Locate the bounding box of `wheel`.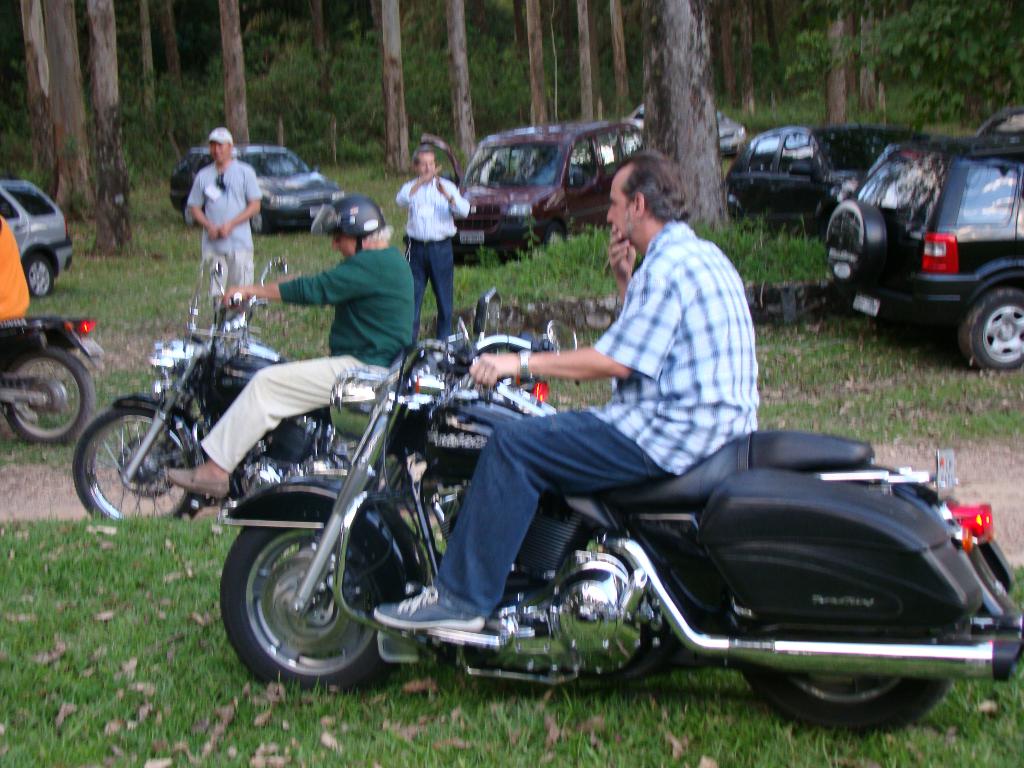
Bounding box: 214:522:412:691.
